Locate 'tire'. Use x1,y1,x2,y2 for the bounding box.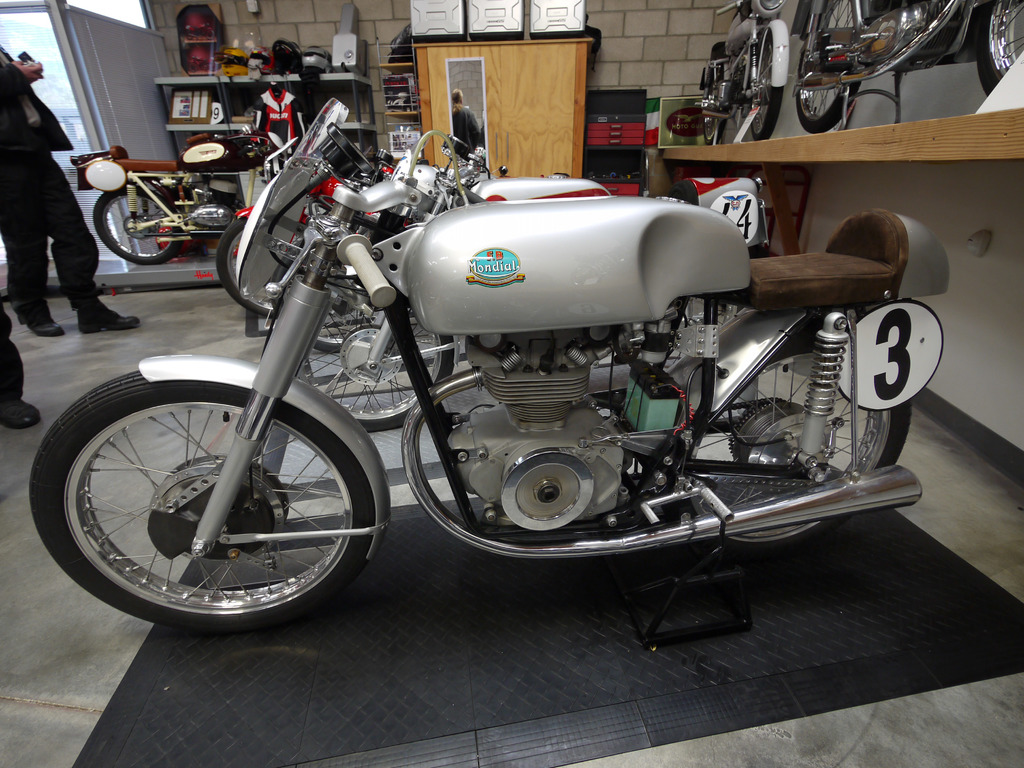
799,0,861,131.
